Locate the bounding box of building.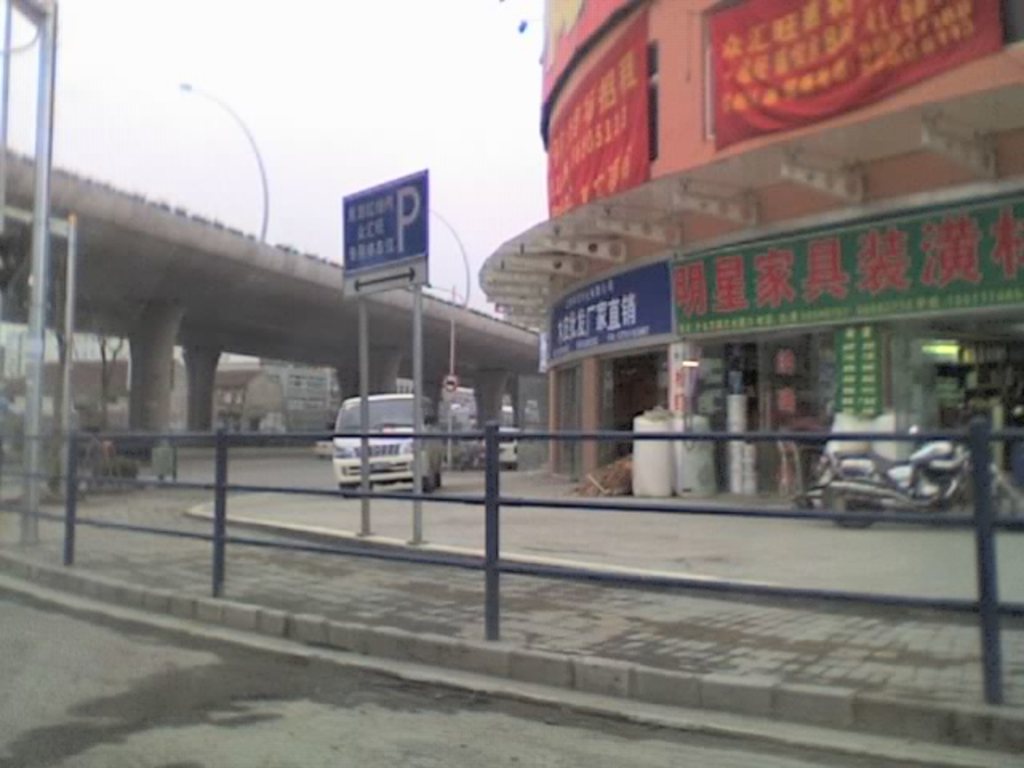
Bounding box: [left=0, top=325, right=186, bottom=454].
